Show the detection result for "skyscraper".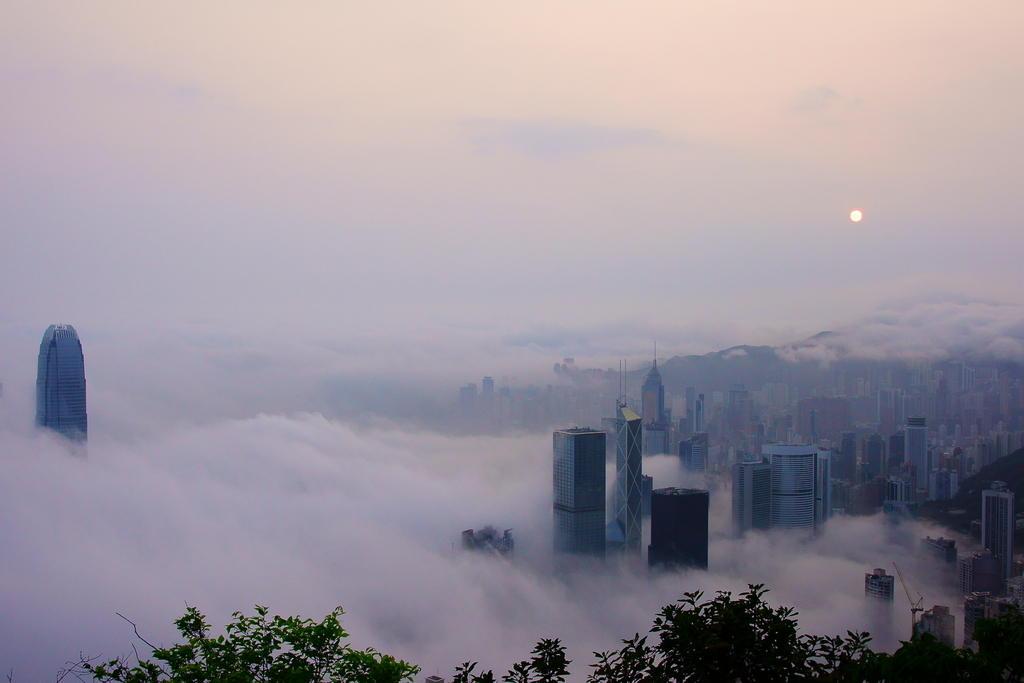
554,425,608,584.
